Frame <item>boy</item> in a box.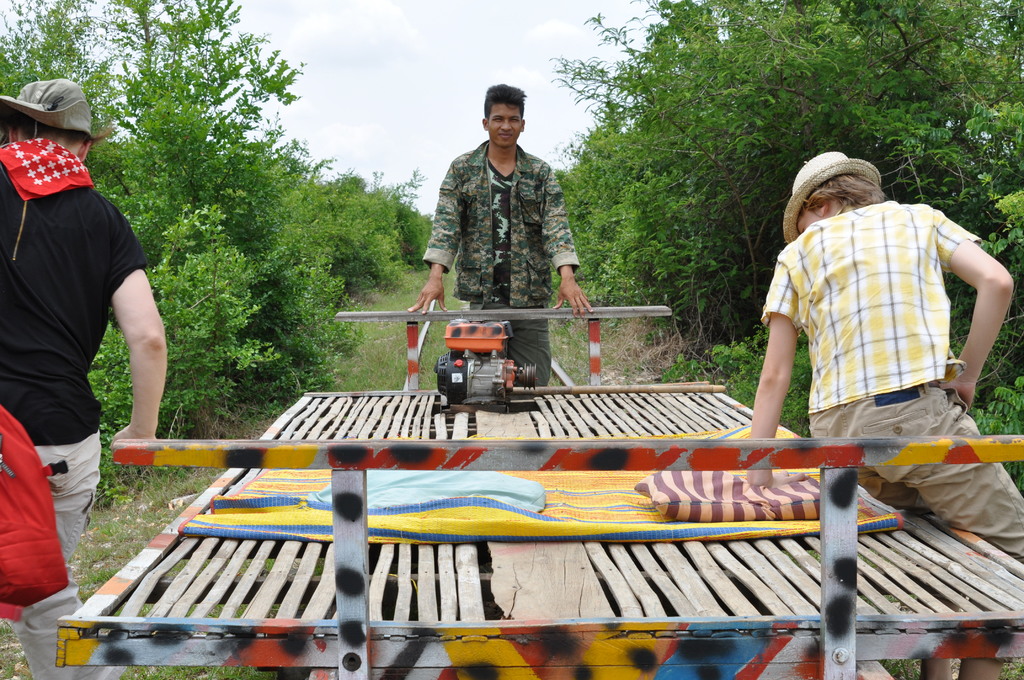
rect(0, 75, 167, 679).
